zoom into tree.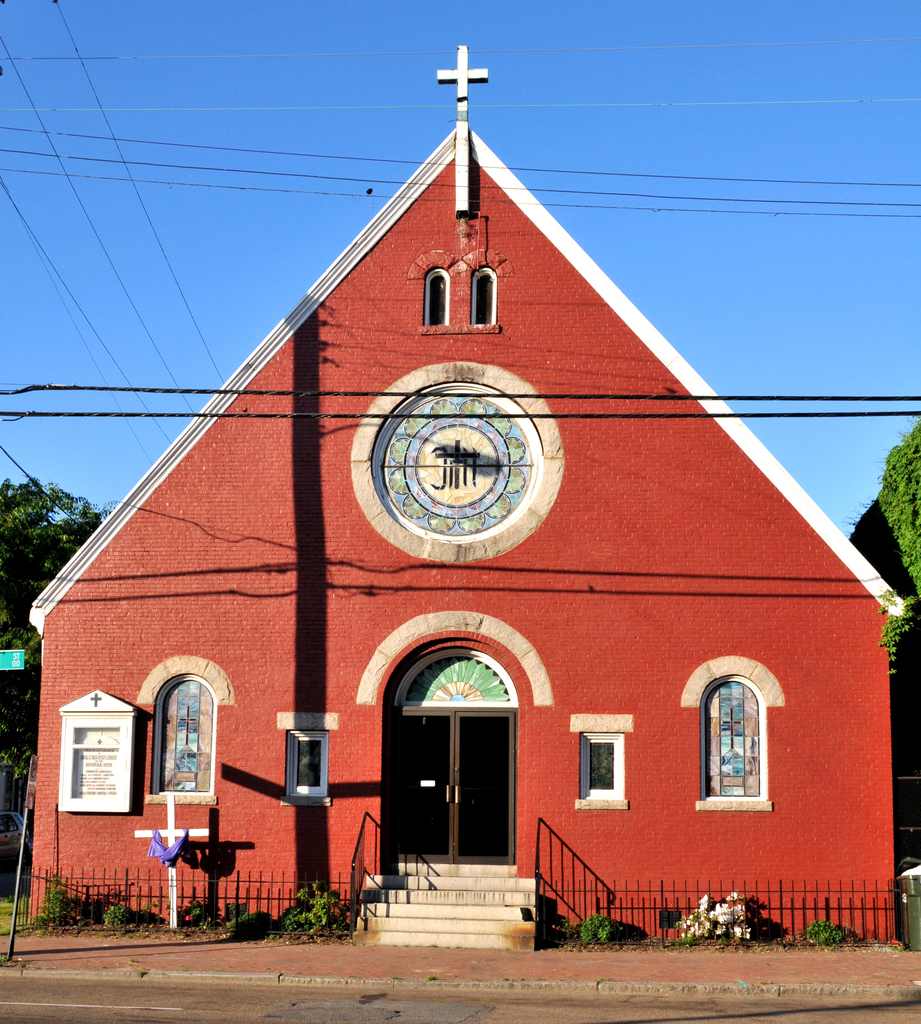
Zoom target: Rect(0, 479, 127, 829).
